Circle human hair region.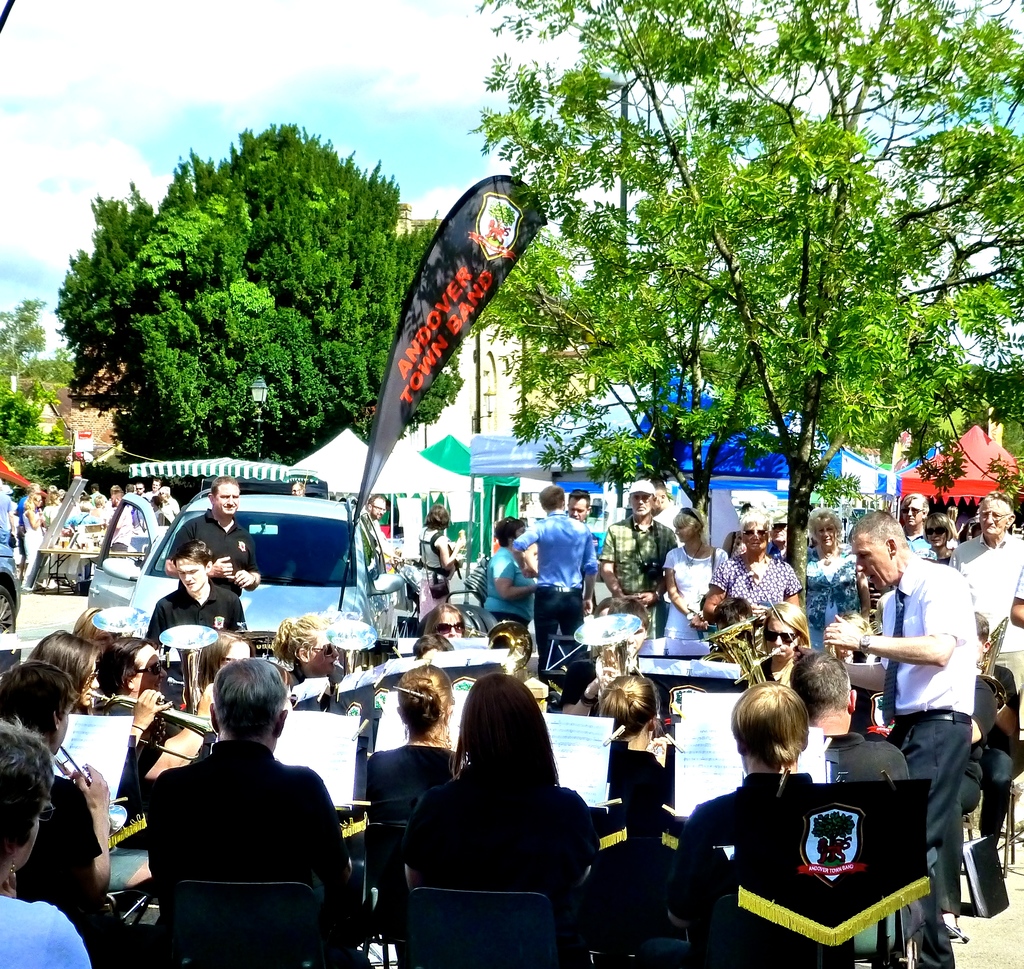
Region: region(214, 655, 285, 736).
